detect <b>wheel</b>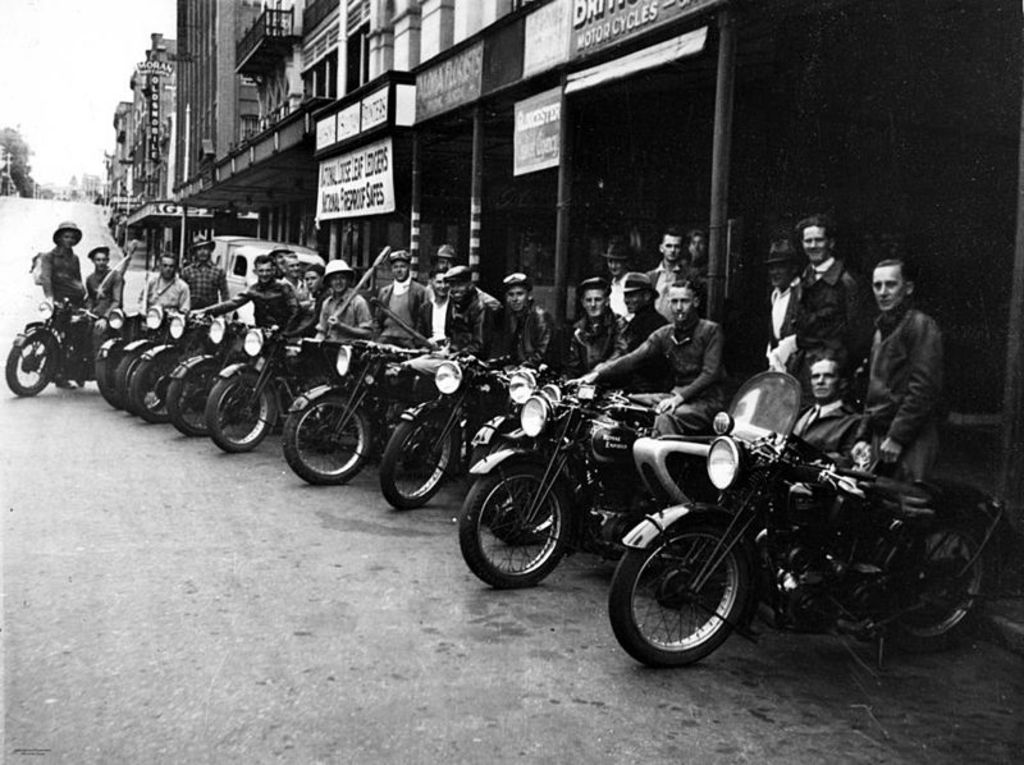
locate(120, 339, 152, 394)
